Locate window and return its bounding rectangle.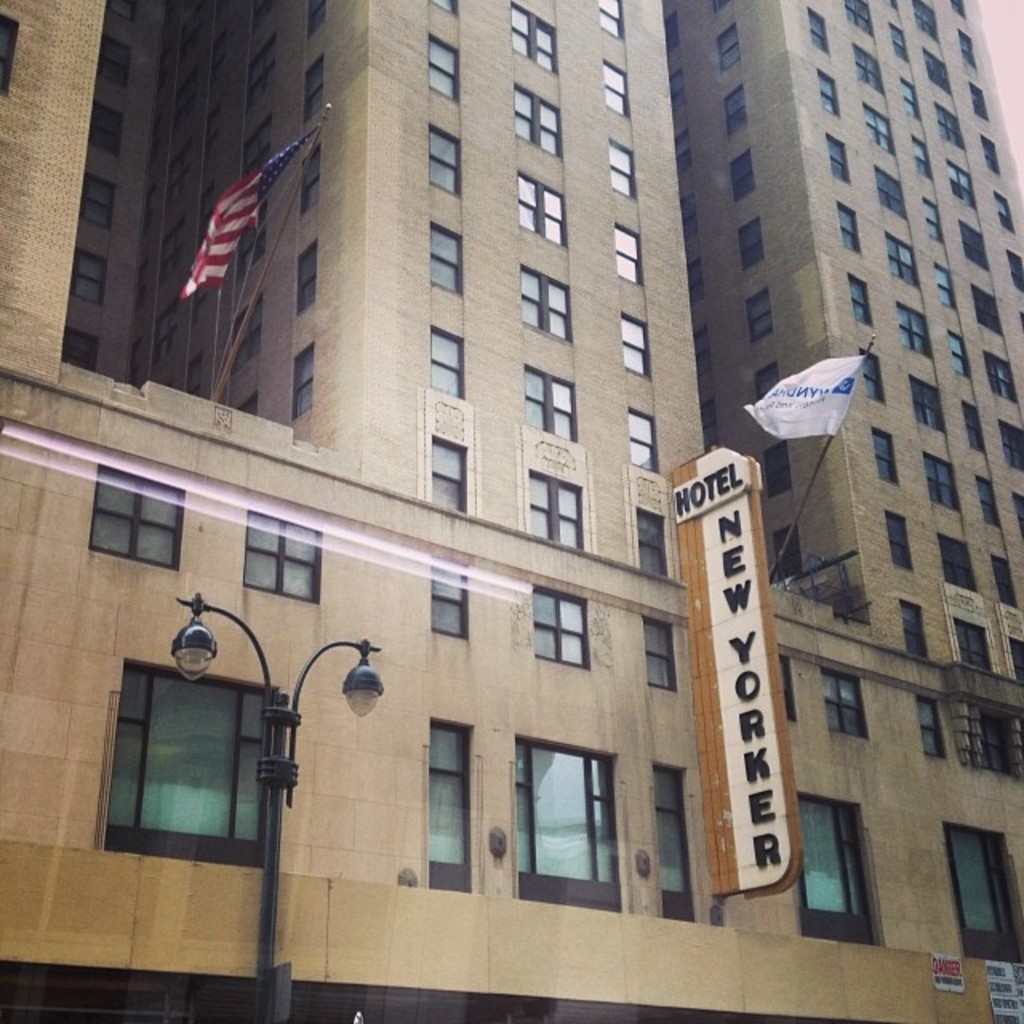
672 130 691 174.
